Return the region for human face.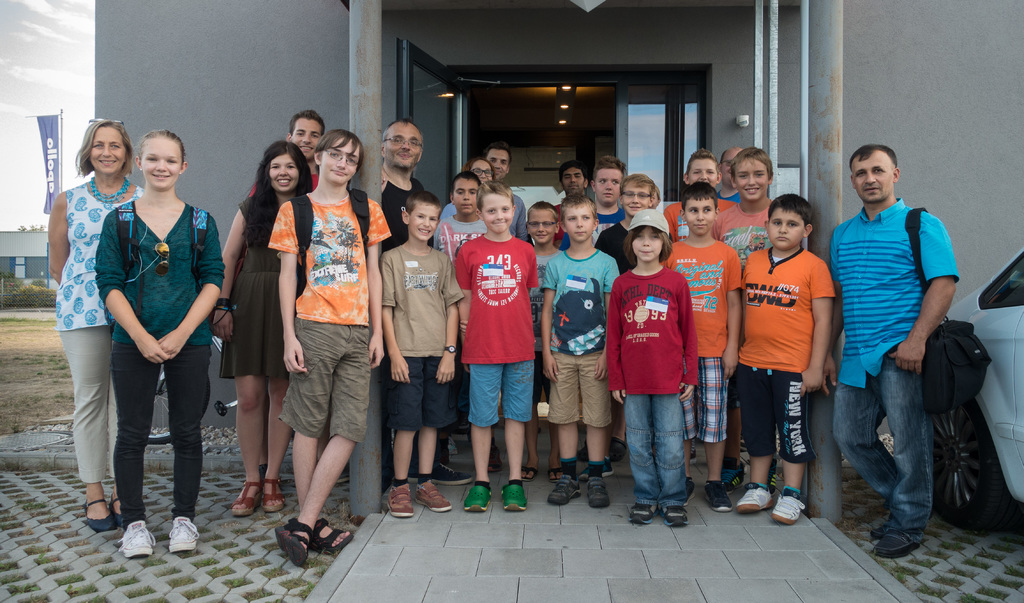
locate(528, 210, 552, 246).
